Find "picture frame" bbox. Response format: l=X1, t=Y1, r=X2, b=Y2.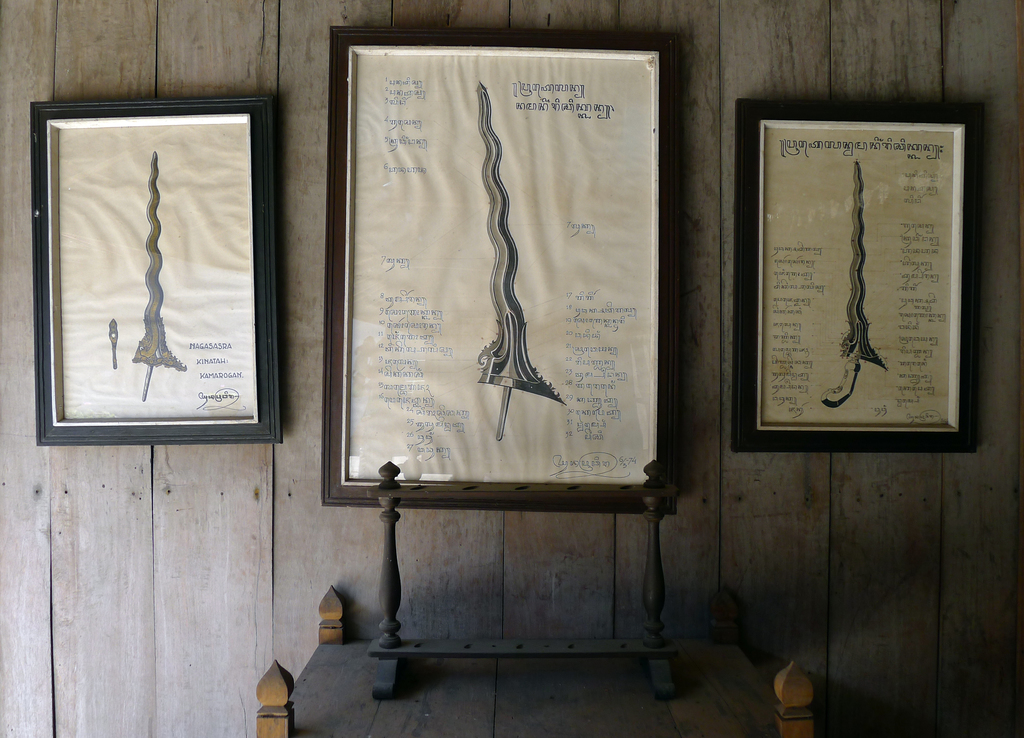
l=723, t=96, r=989, b=461.
